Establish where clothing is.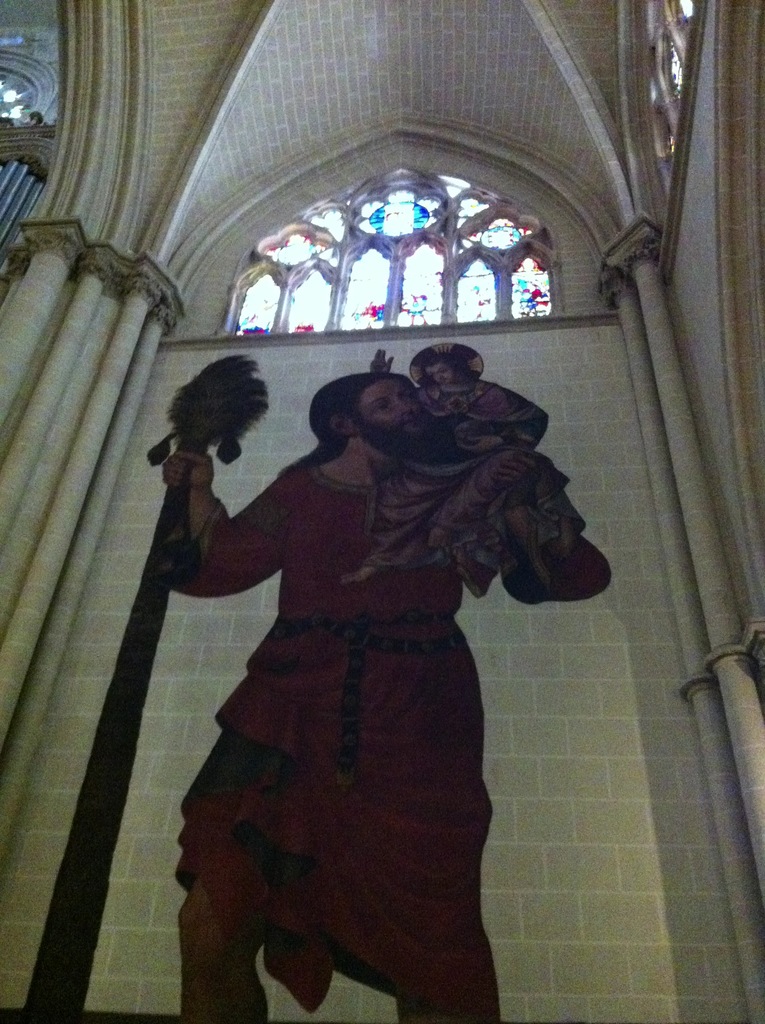
Established at 347,374,599,609.
